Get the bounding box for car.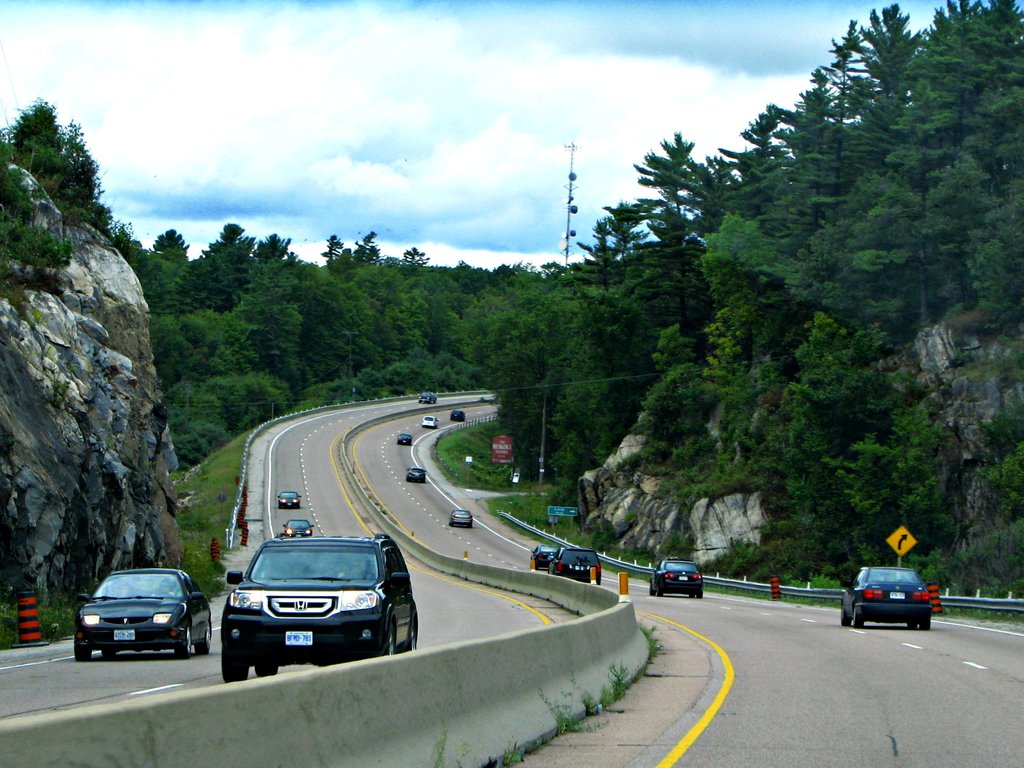
422, 418, 440, 425.
